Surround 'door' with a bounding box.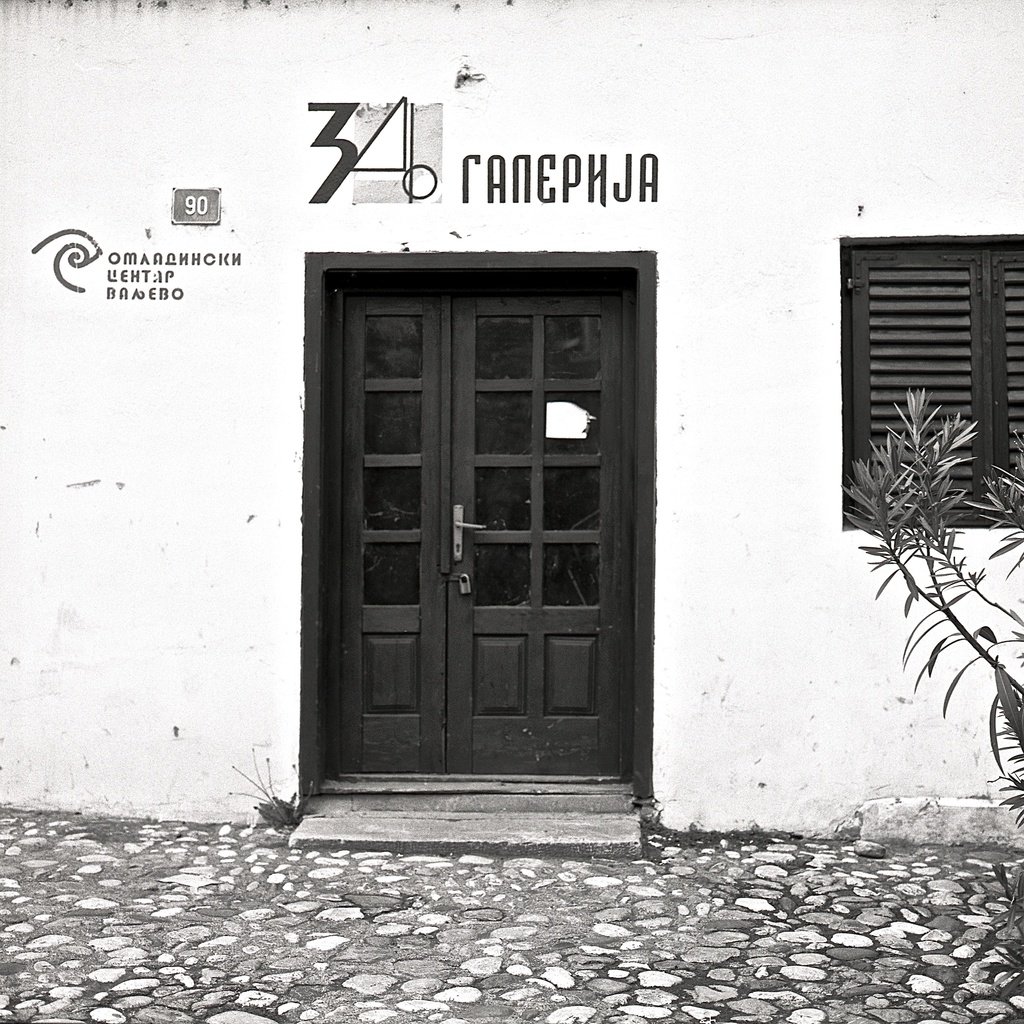
rect(327, 270, 630, 783).
